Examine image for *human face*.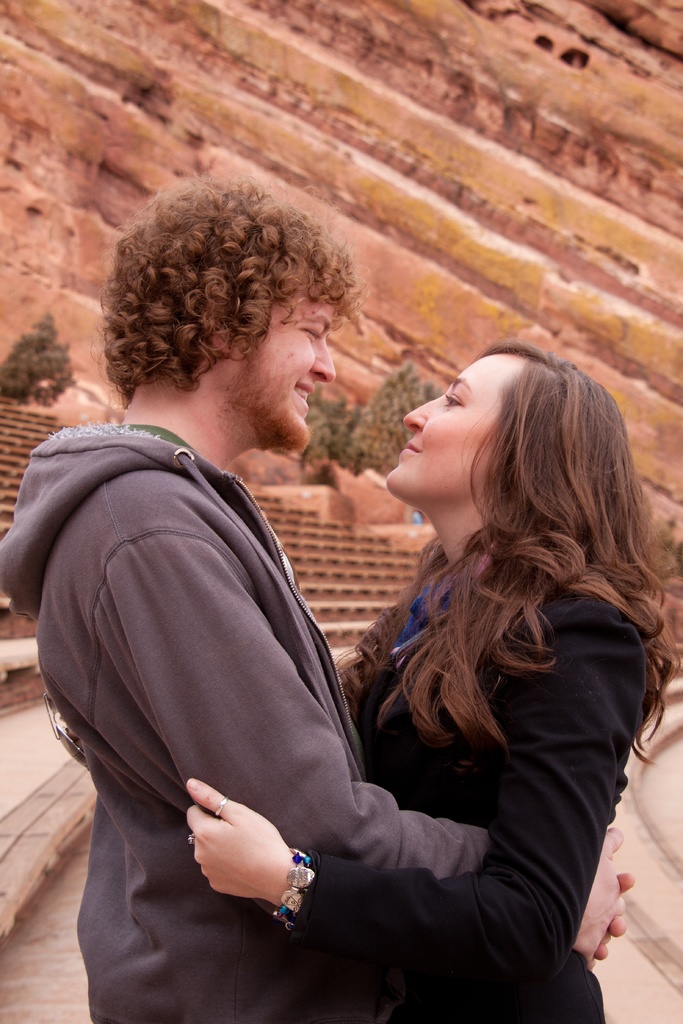
Examination result: {"left": 372, "top": 349, "right": 493, "bottom": 508}.
